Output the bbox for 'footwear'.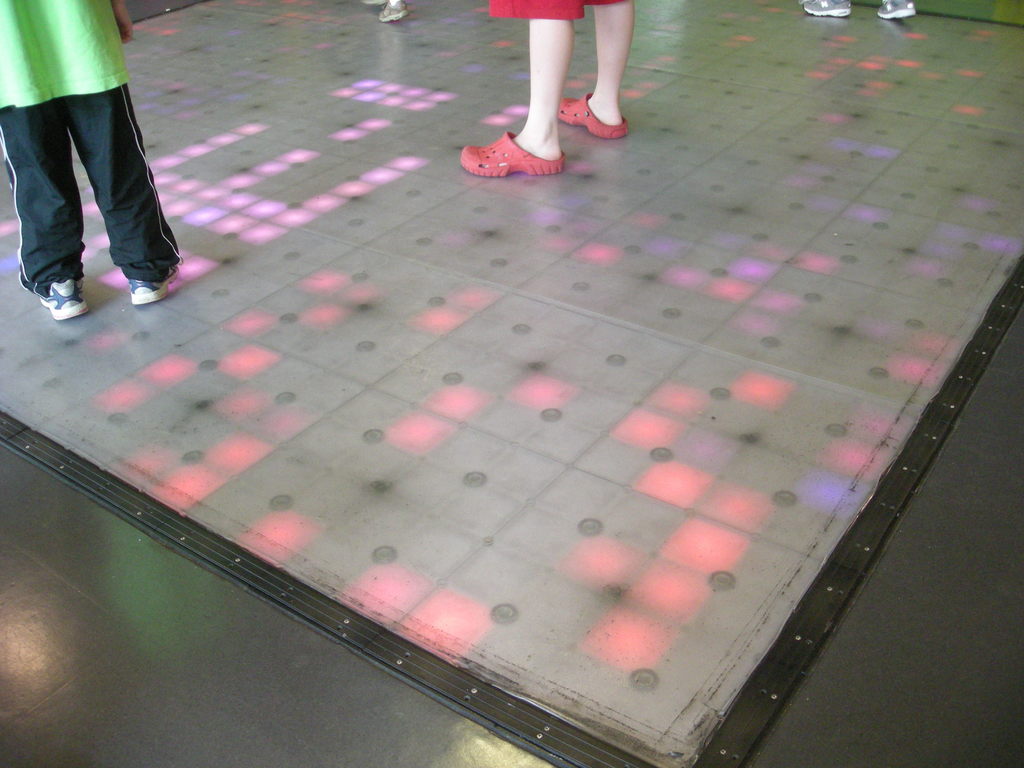
874:1:927:13.
